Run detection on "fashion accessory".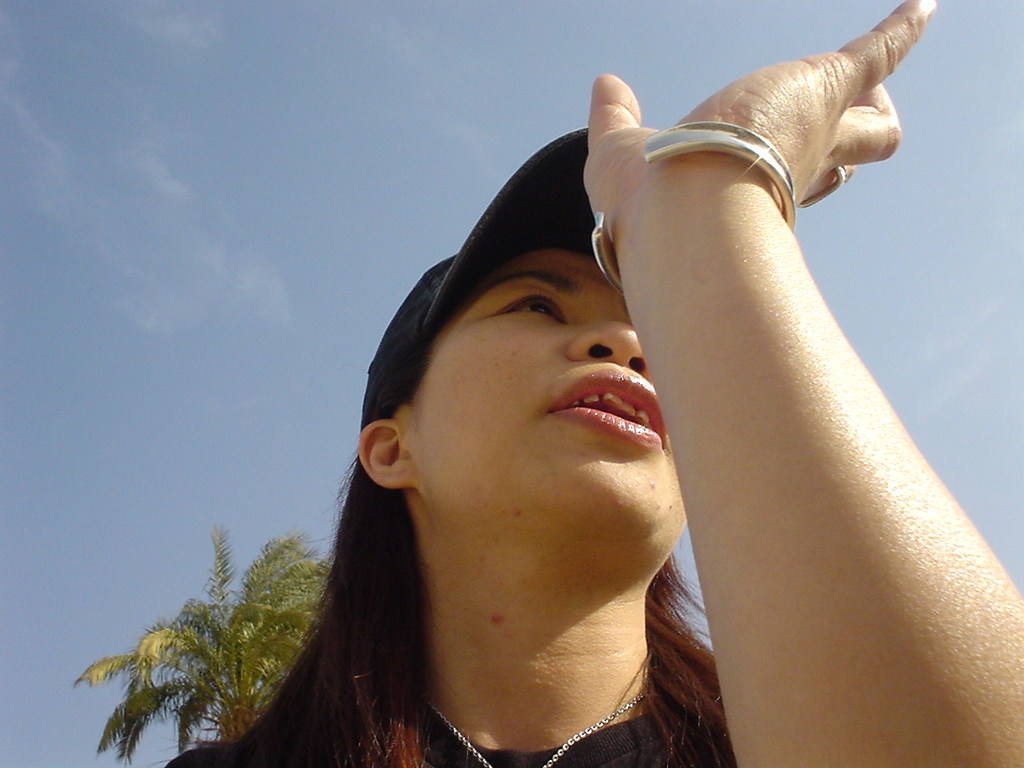
Result: 363 126 598 380.
